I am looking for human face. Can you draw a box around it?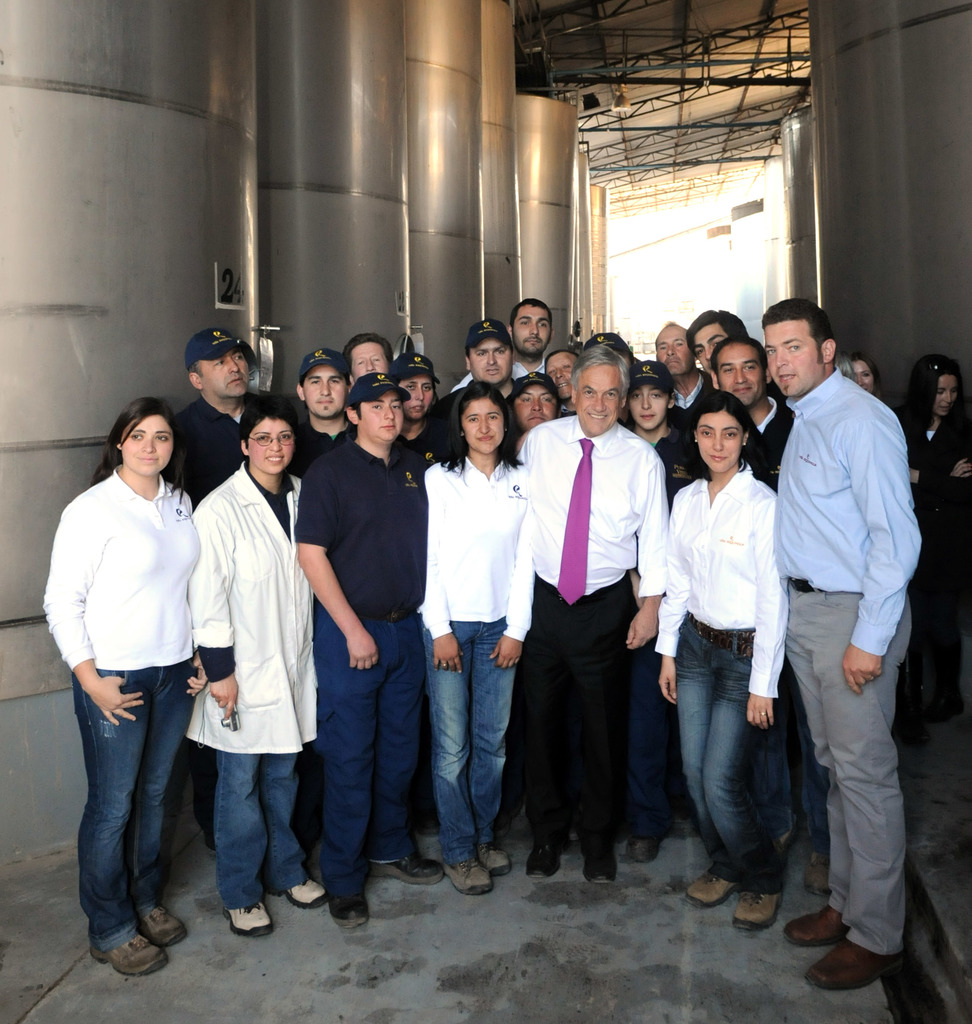
Sure, the bounding box is (left=660, top=331, right=685, bottom=371).
